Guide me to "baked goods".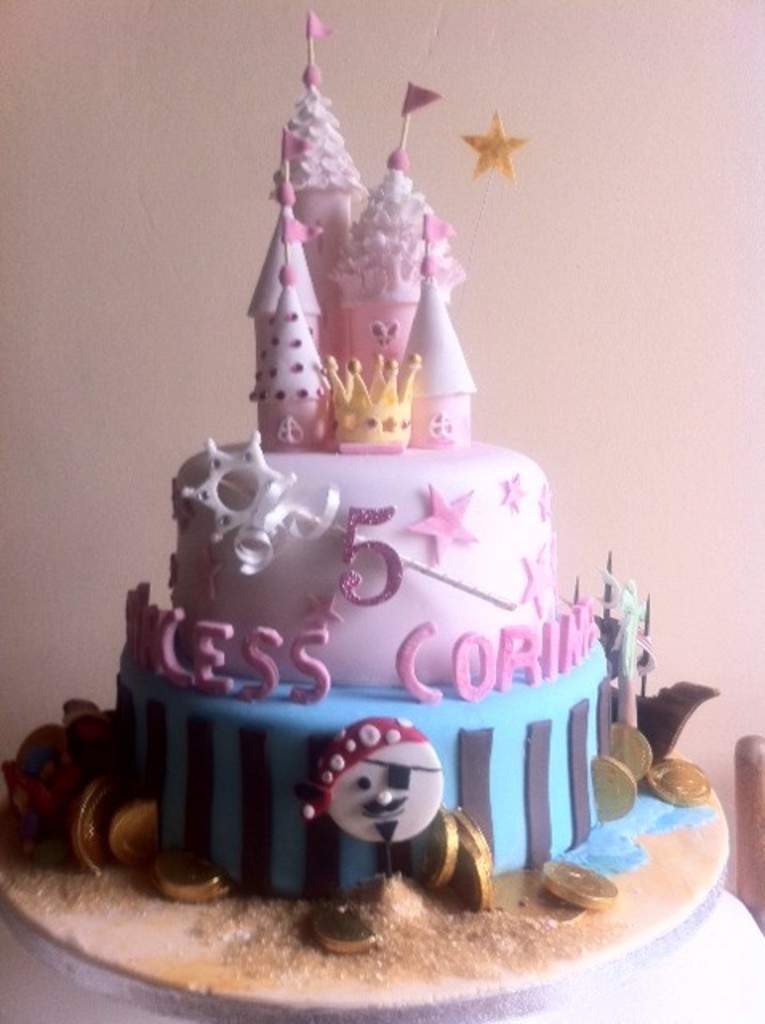
Guidance: [x1=11, y1=3, x2=719, y2=950].
